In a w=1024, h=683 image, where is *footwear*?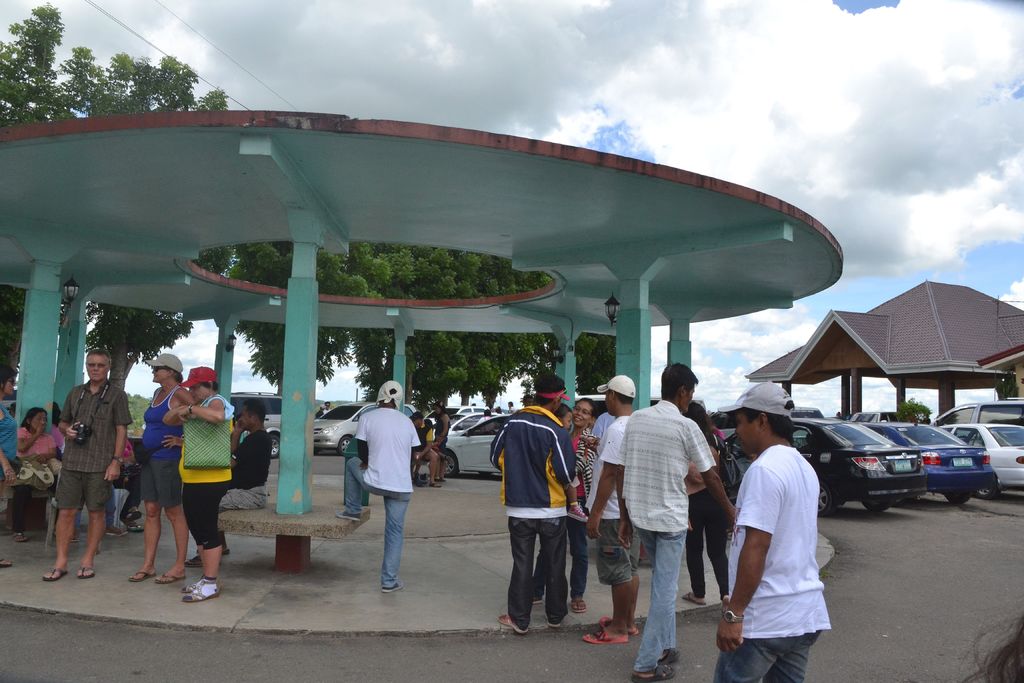
[left=11, top=533, right=25, bottom=541].
